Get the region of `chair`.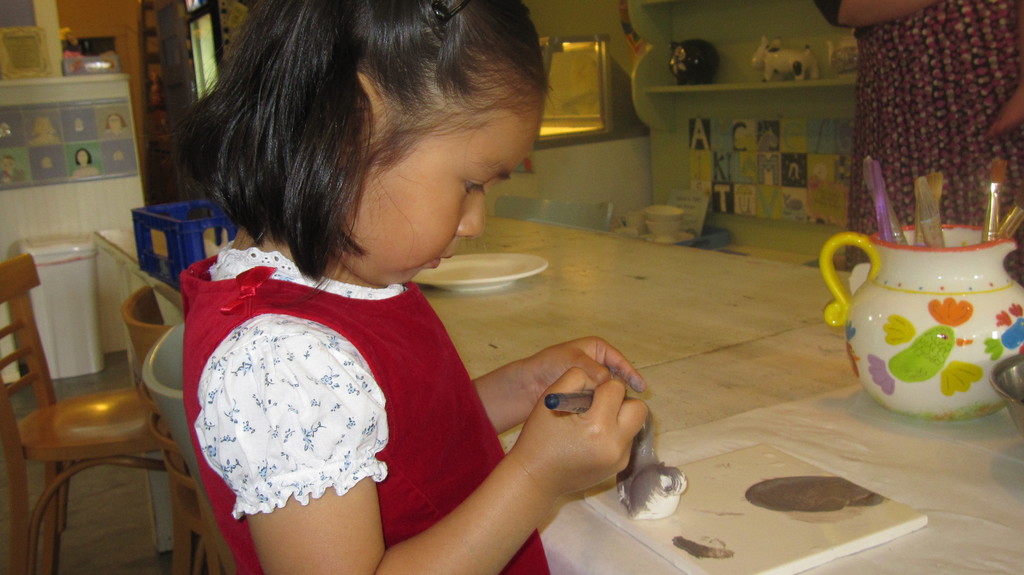
bbox(488, 194, 614, 227).
